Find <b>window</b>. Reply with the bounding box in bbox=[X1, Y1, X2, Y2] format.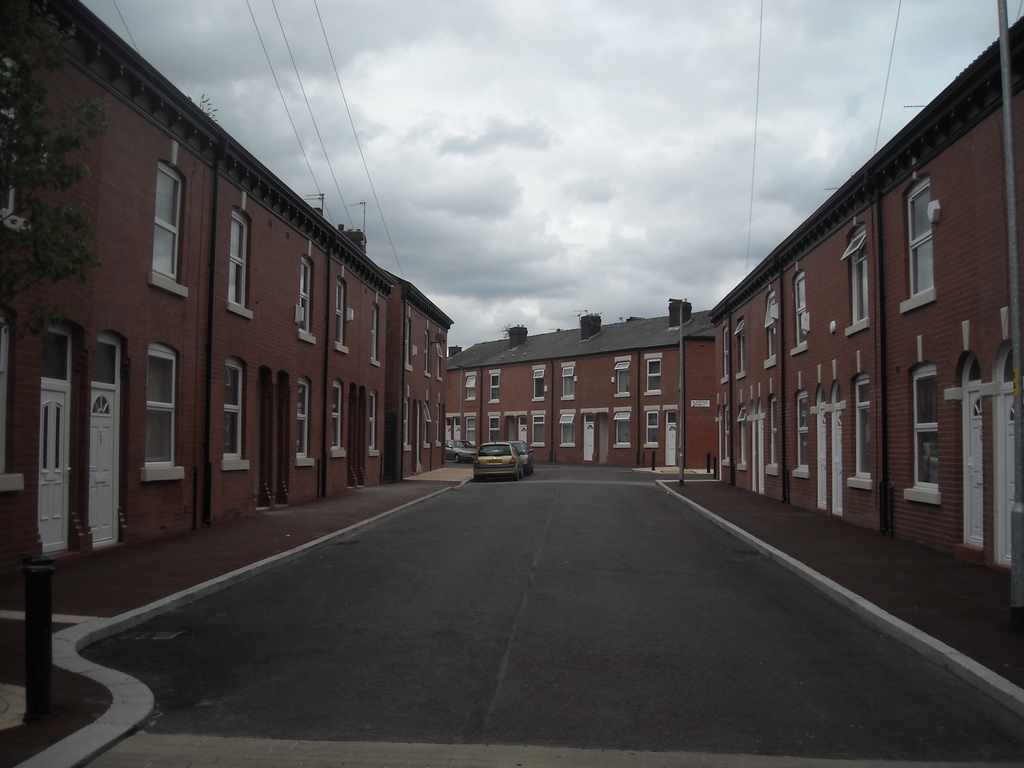
bbox=[648, 405, 663, 445].
